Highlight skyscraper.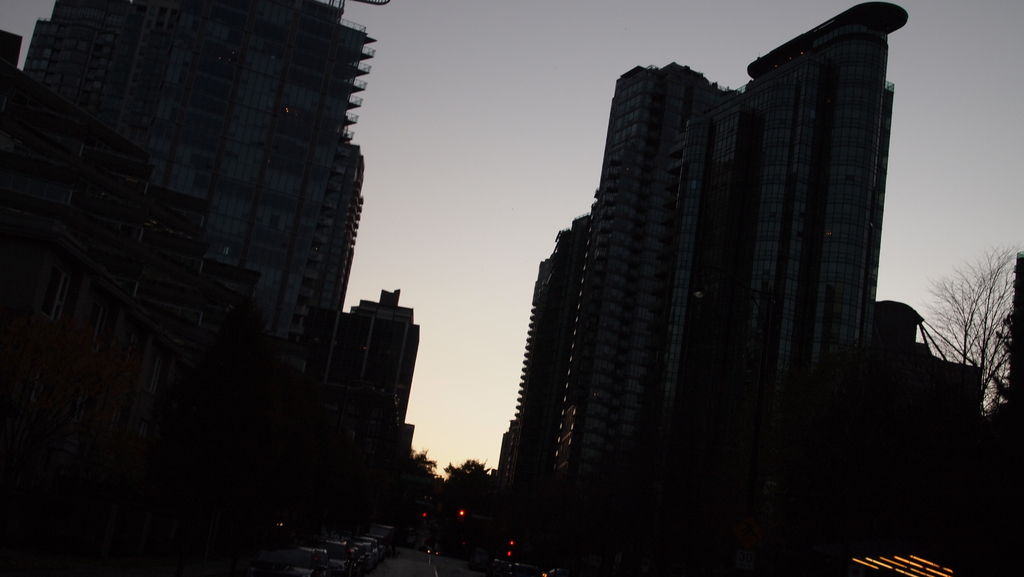
Highlighted region: crop(0, 10, 429, 576).
